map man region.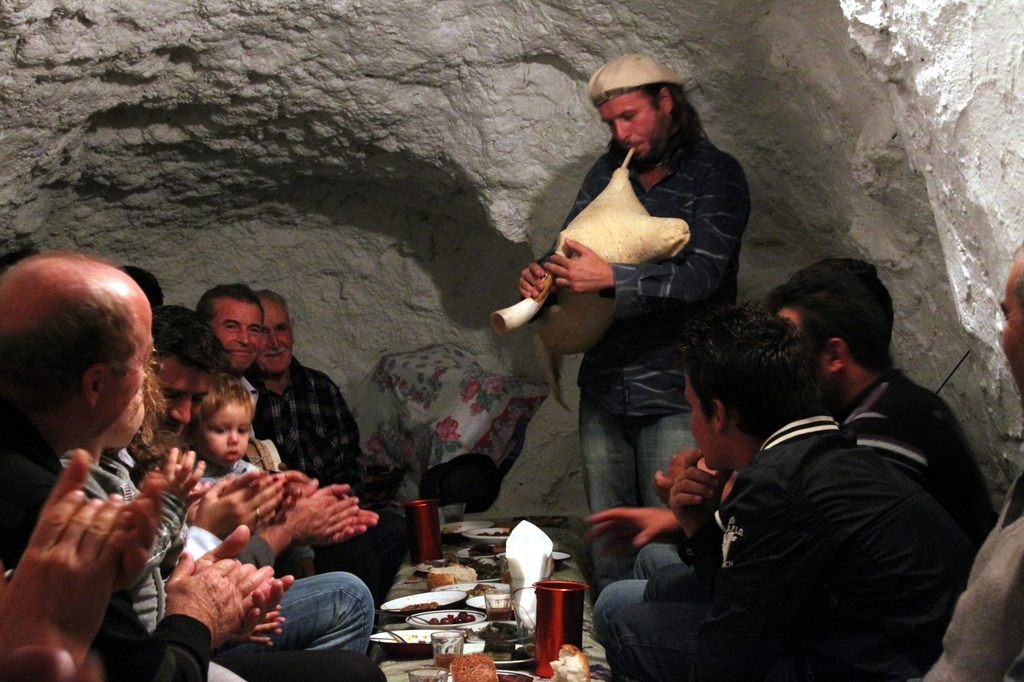
Mapped to 190:279:267:434.
